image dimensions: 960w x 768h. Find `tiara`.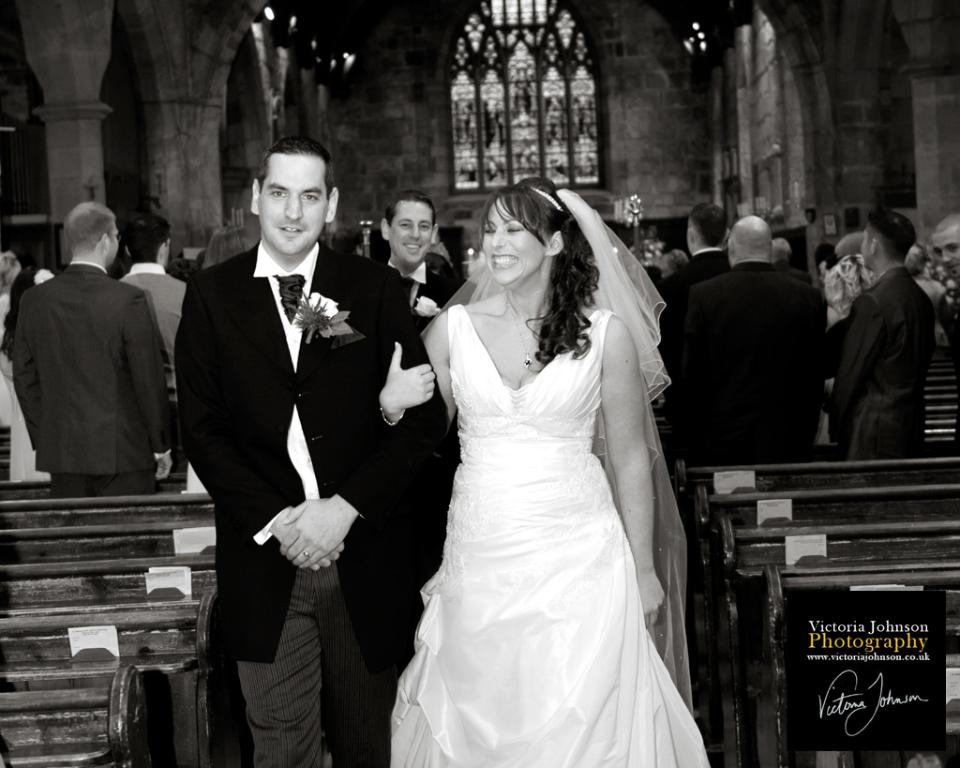
<box>529,188,558,210</box>.
